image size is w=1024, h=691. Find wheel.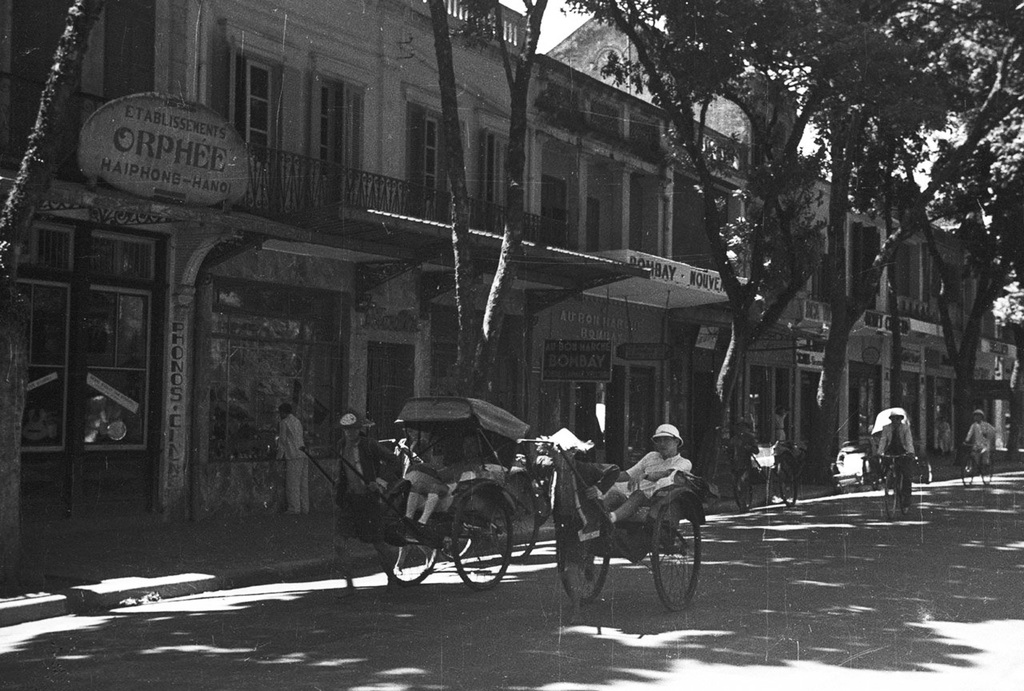
558 490 622 612.
